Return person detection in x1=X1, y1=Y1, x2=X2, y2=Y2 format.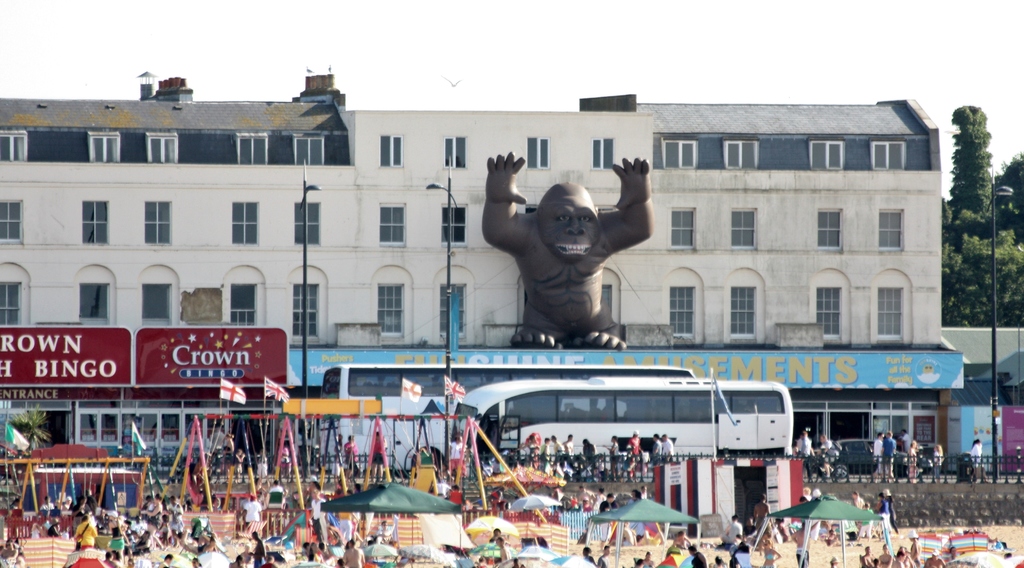
x1=542, y1=437, x2=547, y2=466.
